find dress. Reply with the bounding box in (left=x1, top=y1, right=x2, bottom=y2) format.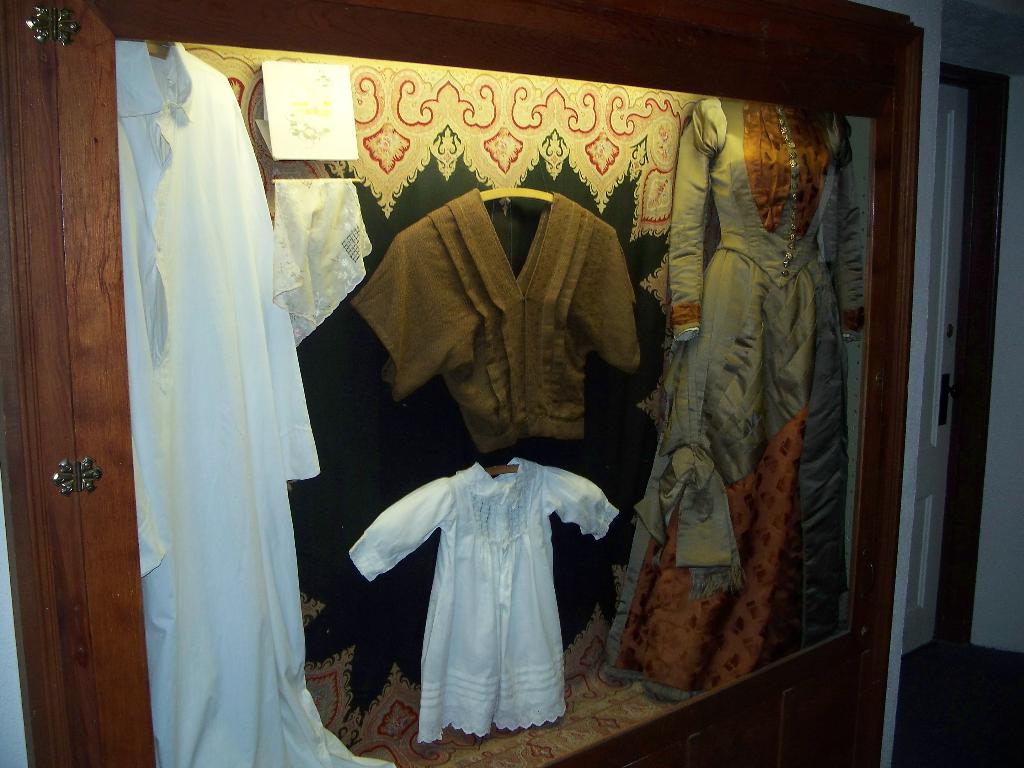
(left=346, top=461, right=620, bottom=745).
